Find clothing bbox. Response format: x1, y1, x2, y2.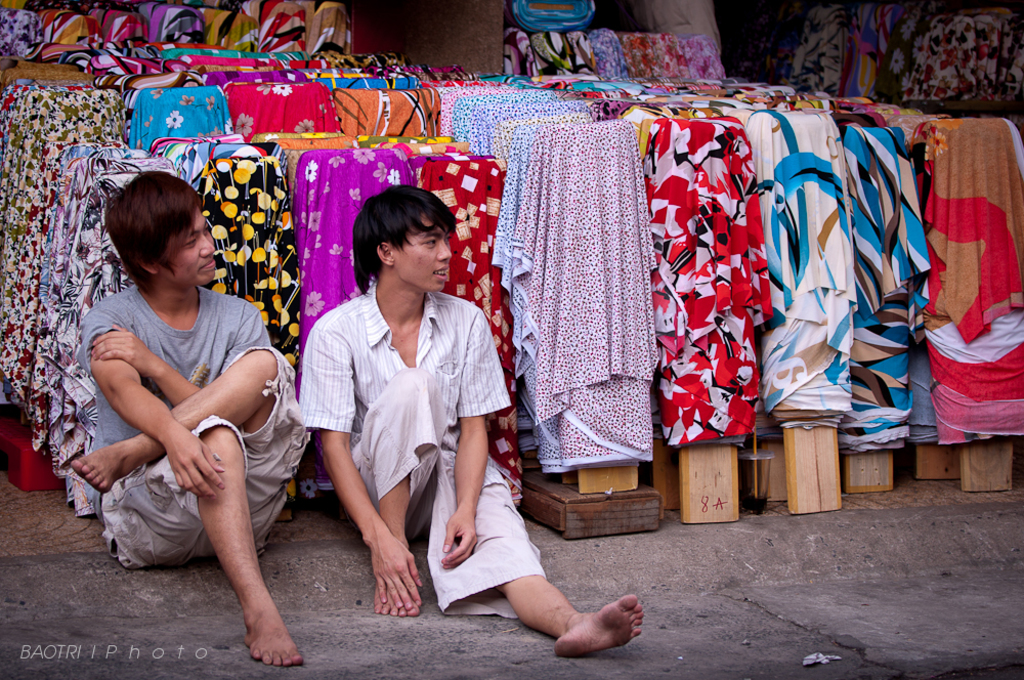
494, 79, 706, 524.
